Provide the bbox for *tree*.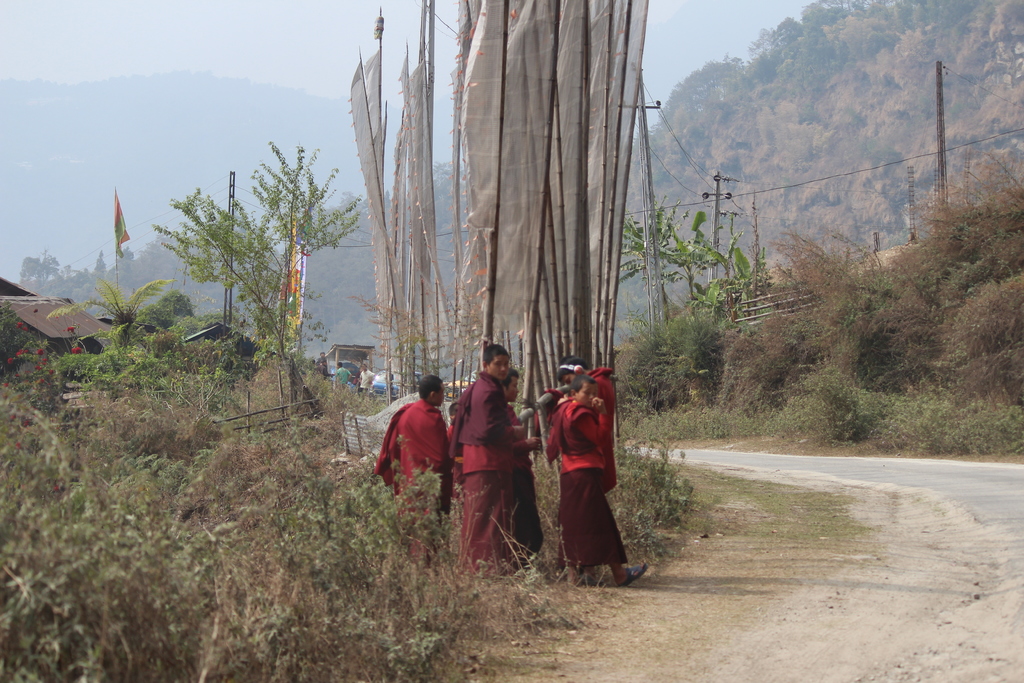
locate(623, 197, 721, 336).
